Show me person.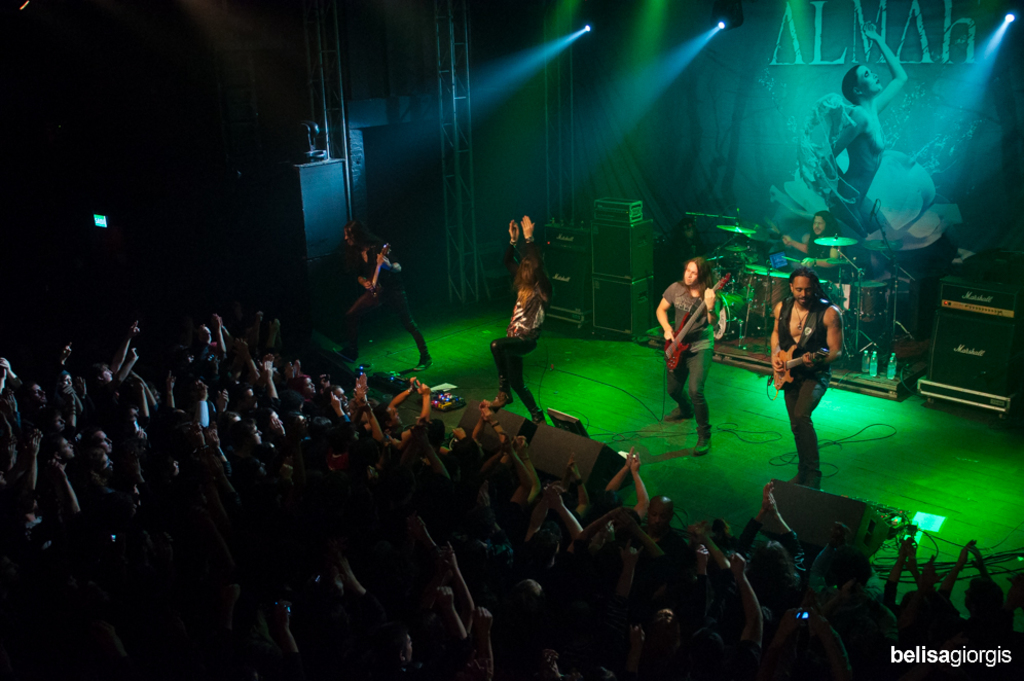
person is here: 781 207 851 285.
